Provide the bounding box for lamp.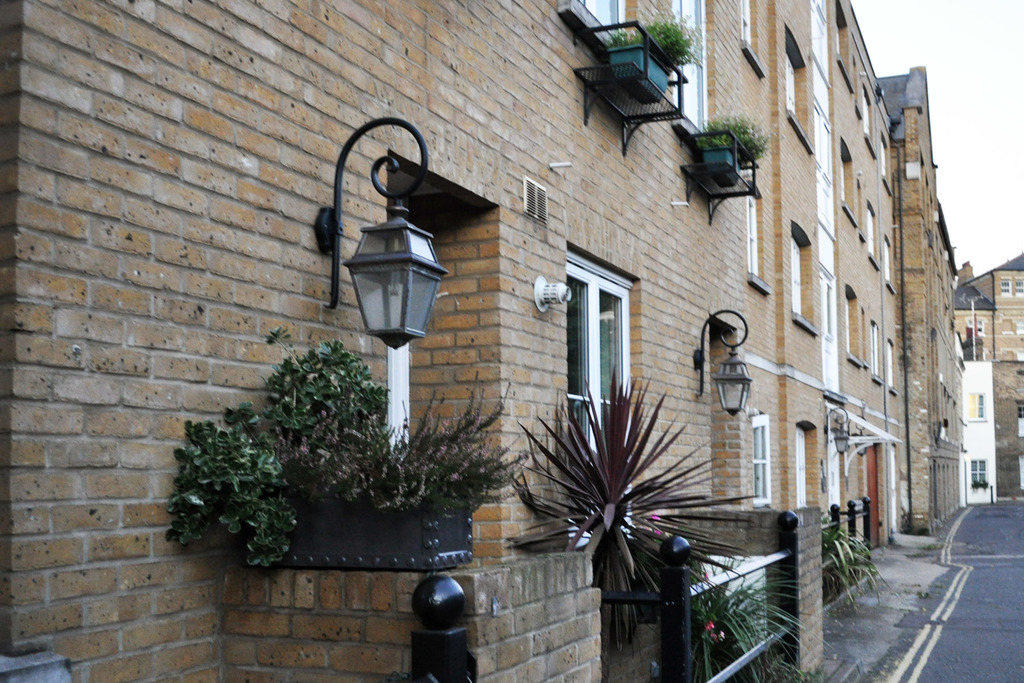
<region>693, 309, 753, 418</region>.
